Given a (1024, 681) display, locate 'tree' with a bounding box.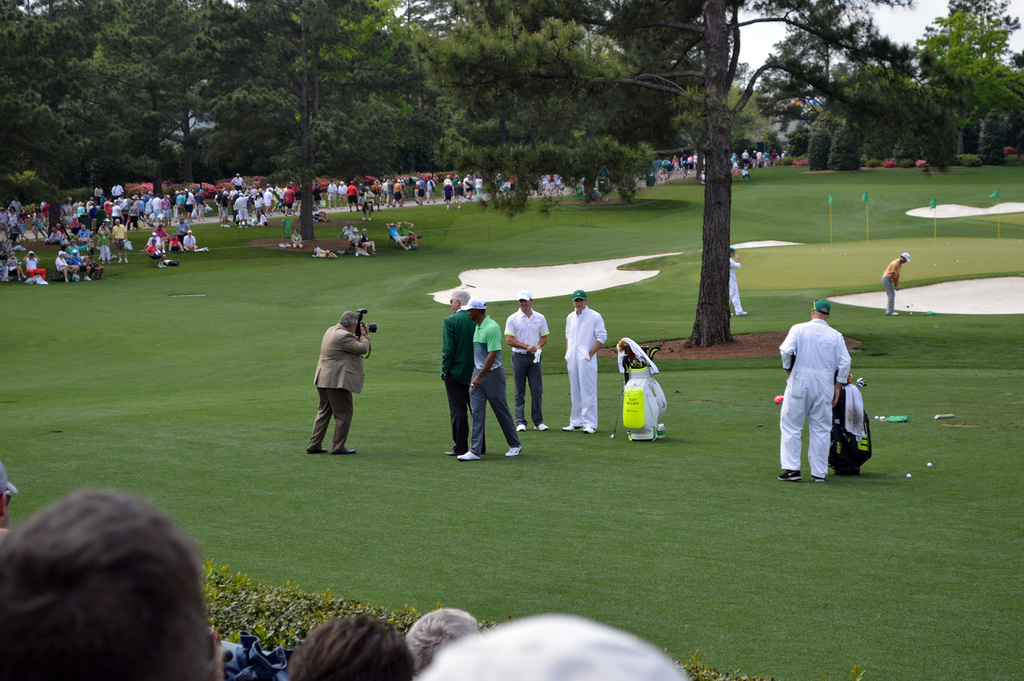
Located: 423/0/959/357.
